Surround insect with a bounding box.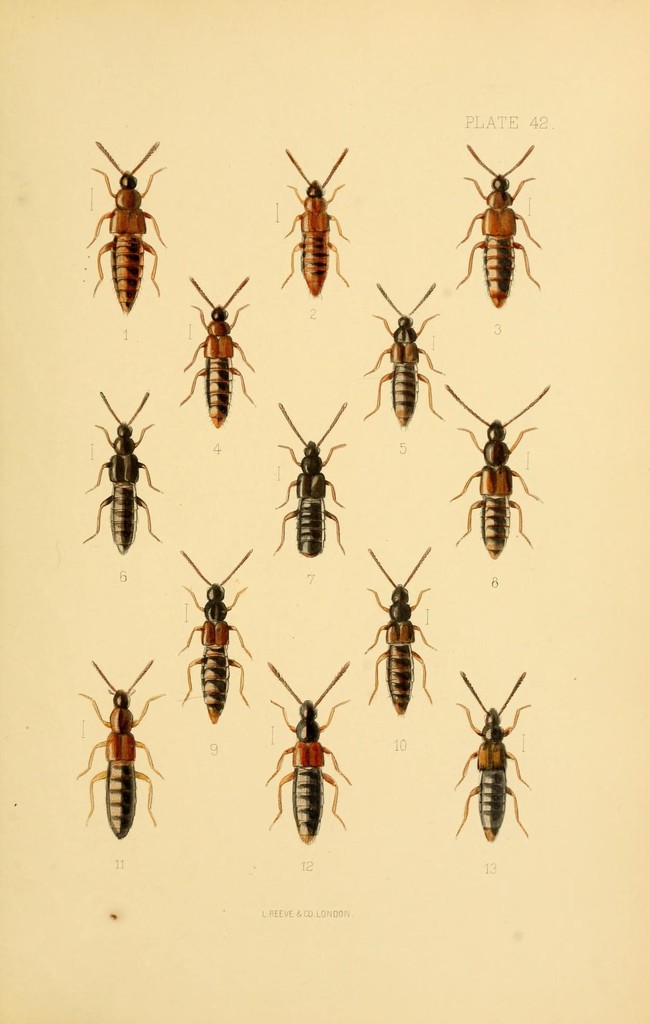
447,386,553,557.
